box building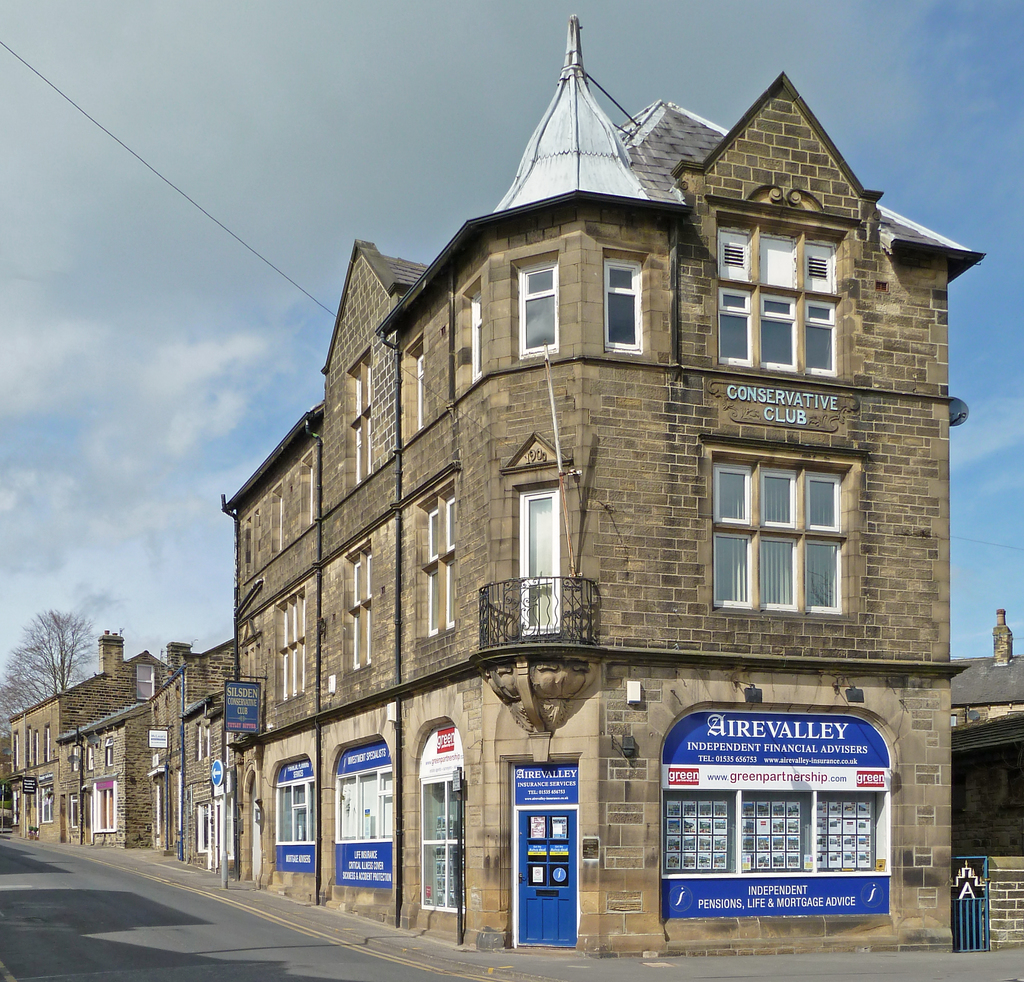
222,19,1023,954
